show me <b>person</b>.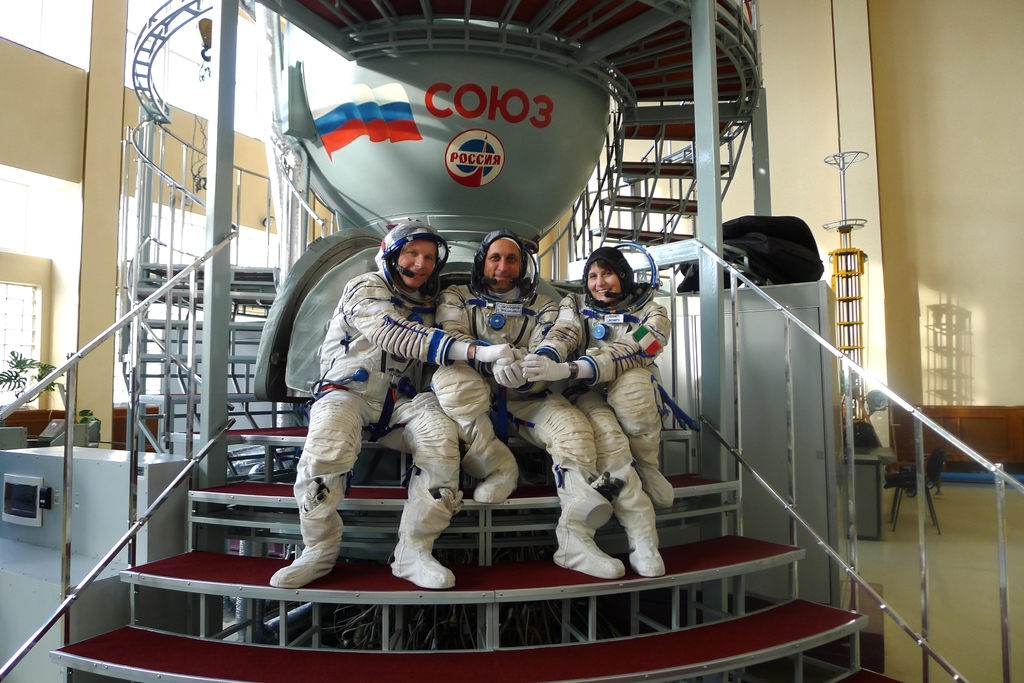
<b>person</b> is here: [429, 227, 627, 583].
